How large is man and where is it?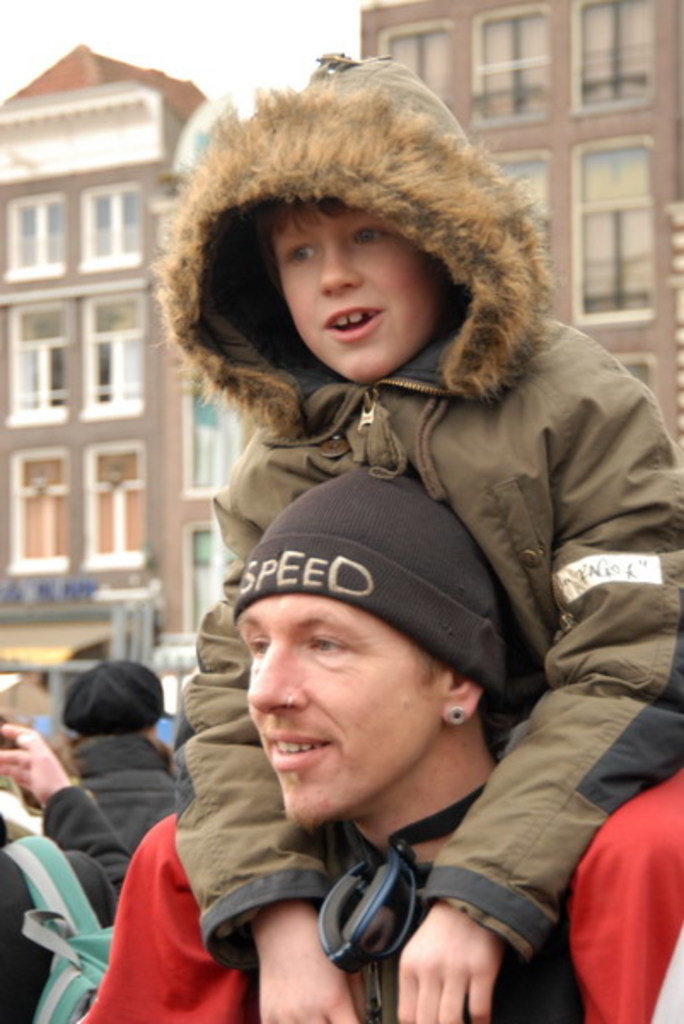
Bounding box: box=[0, 724, 125, 1022].
